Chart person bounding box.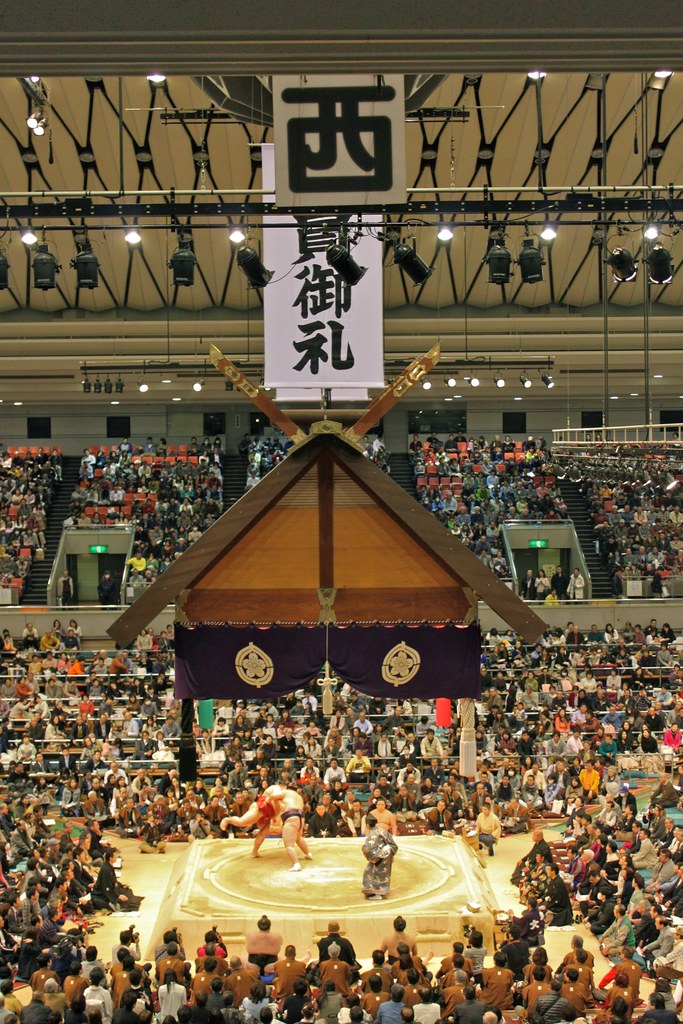
Charted: [left=452, top=984, right=490, bottom=1020].
